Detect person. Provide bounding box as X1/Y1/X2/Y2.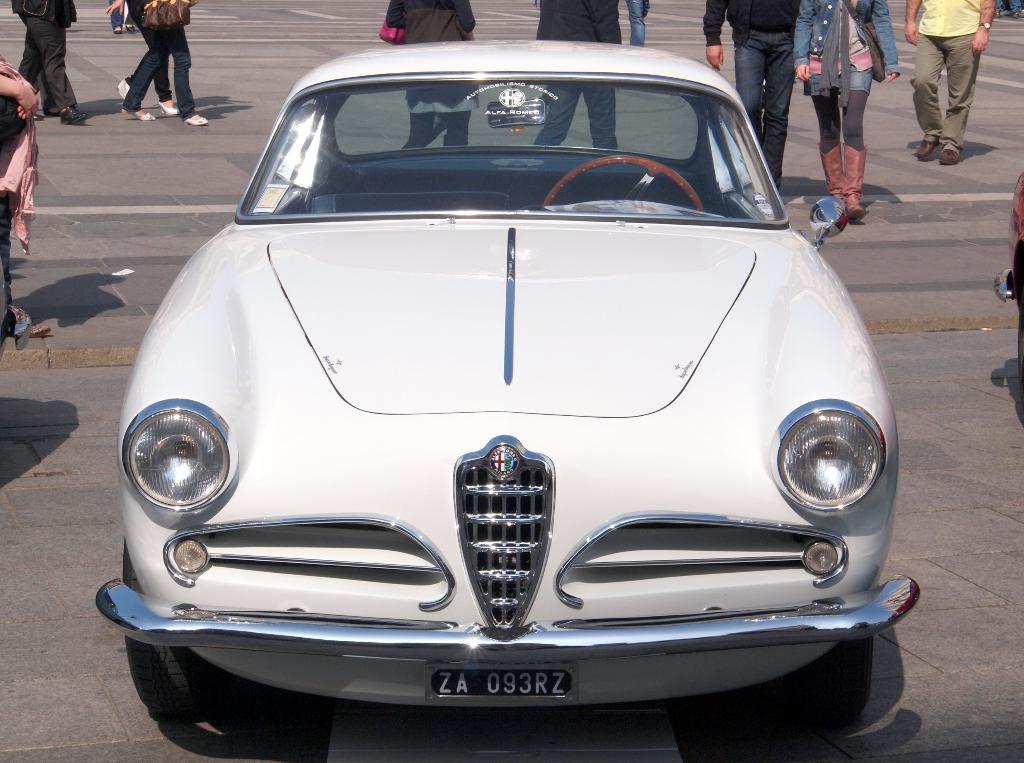
991/0/1023/21.
